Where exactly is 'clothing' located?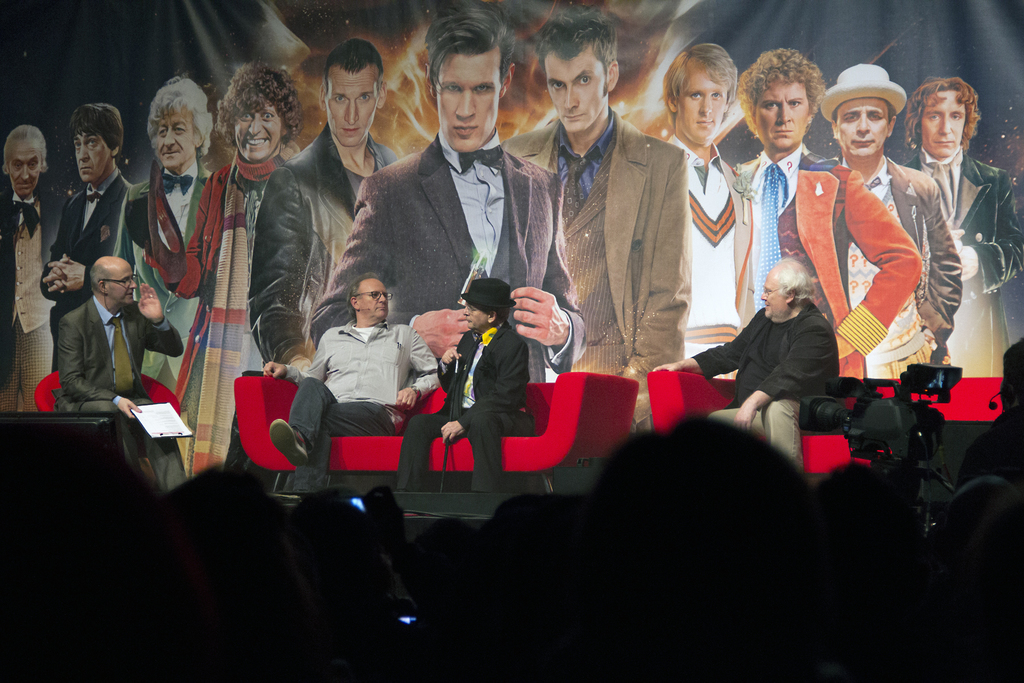
Its bounding box is (293,284,435,452).
